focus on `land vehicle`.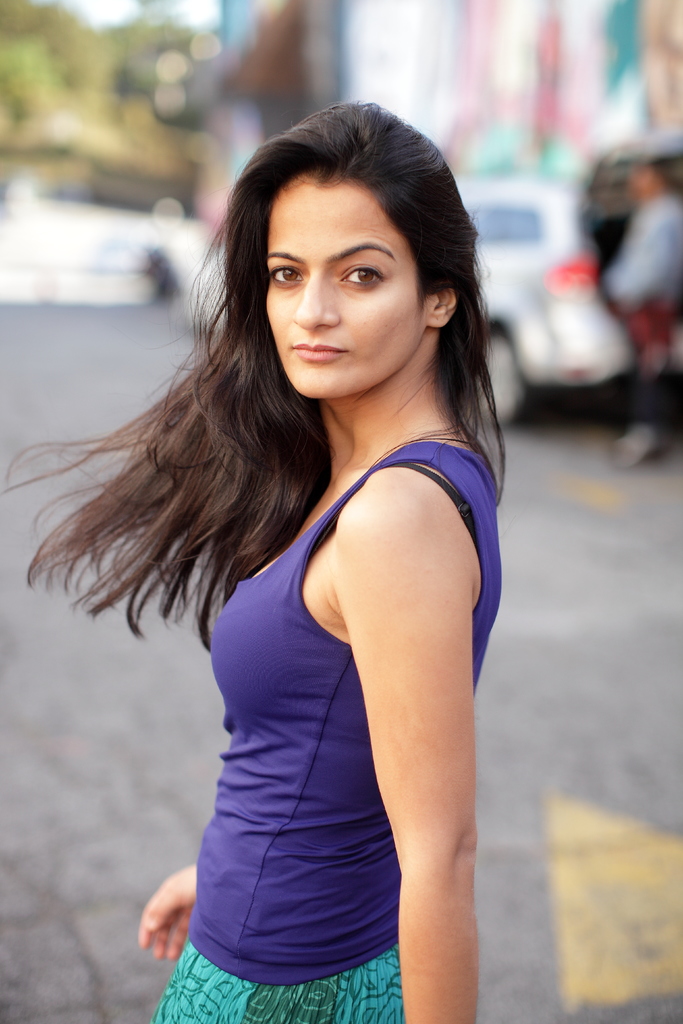
Focused at box=[459, 131, 680, 422].
